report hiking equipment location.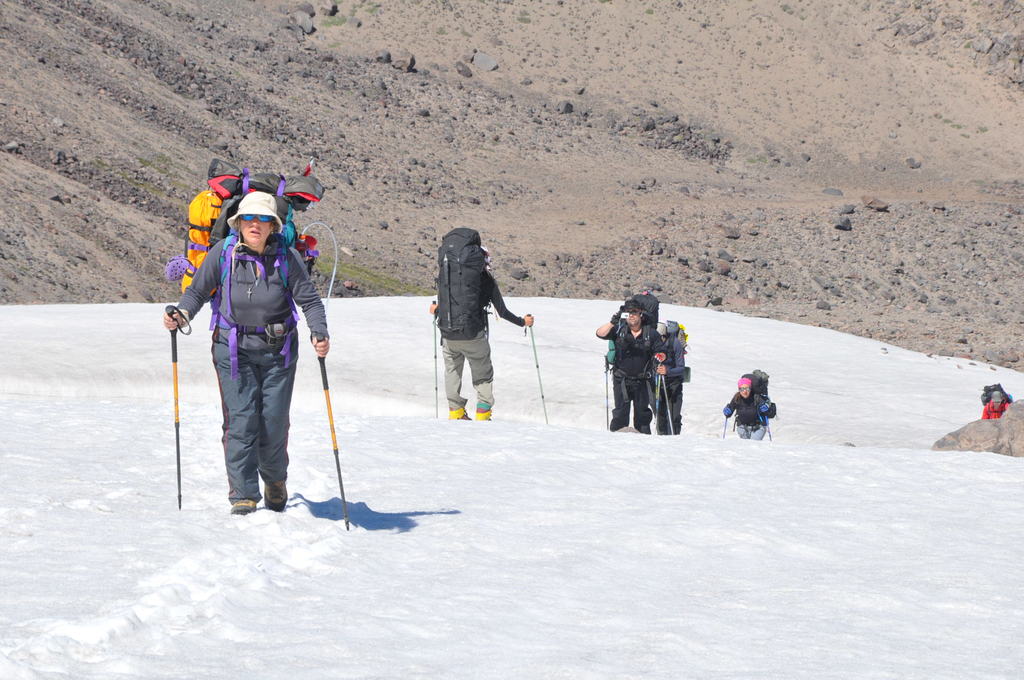
Report: <box>425,298,444,423</box>.
